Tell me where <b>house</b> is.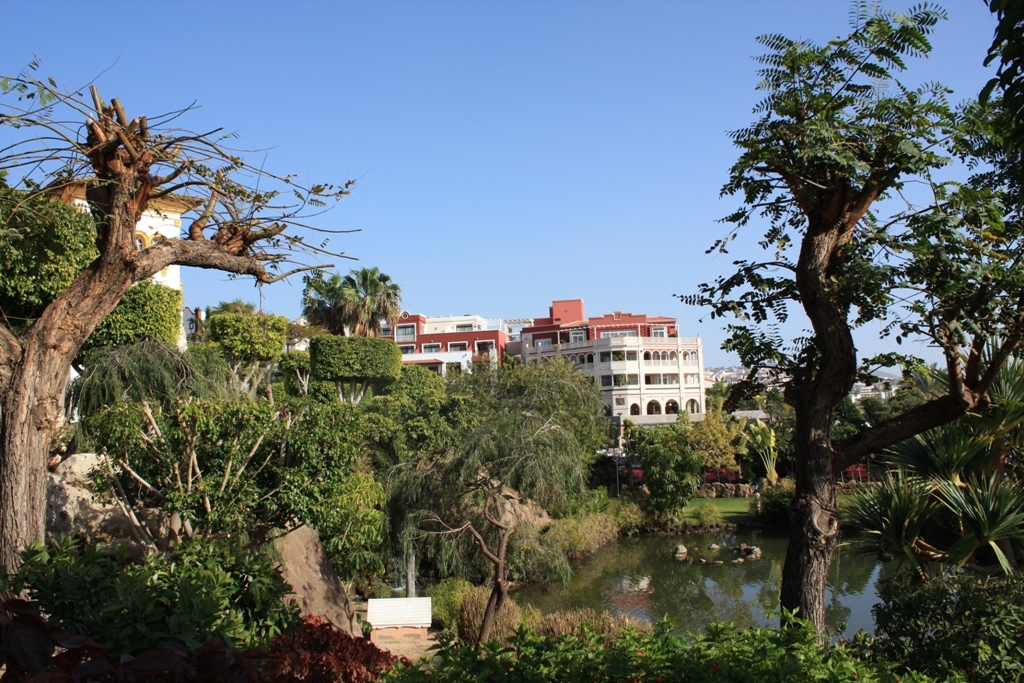
<b>house</b> is at crop(385, 309, 509, 382).
